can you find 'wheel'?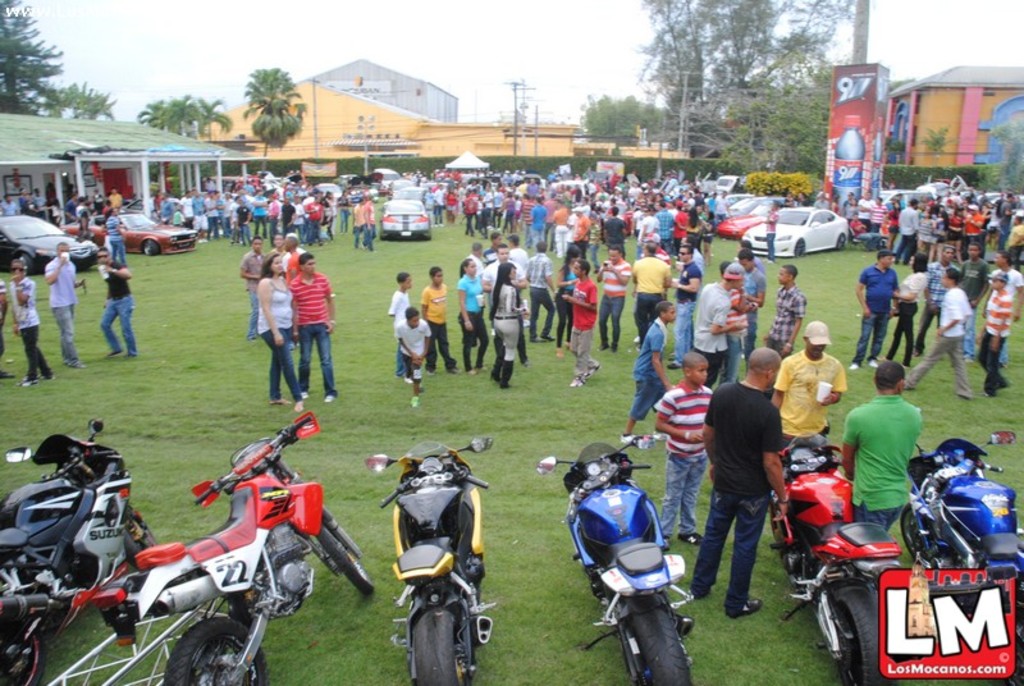
Yes, bounding box: bbox(819, 580, 883, 669).
